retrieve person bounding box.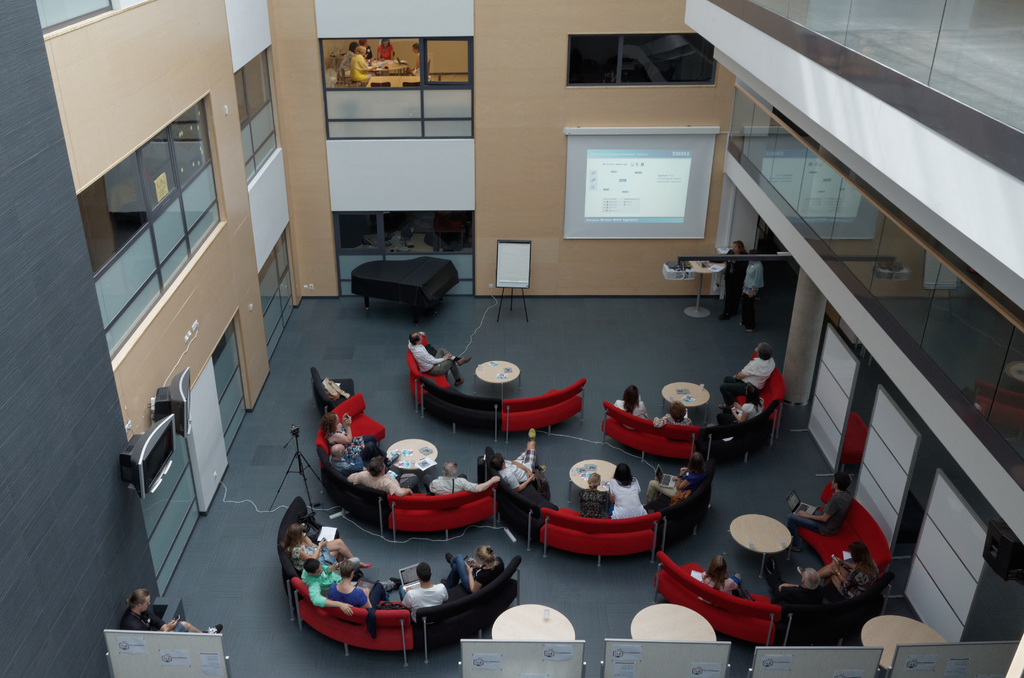
Bounding box: x1=320, y1=407, x2=380, y2=449.
